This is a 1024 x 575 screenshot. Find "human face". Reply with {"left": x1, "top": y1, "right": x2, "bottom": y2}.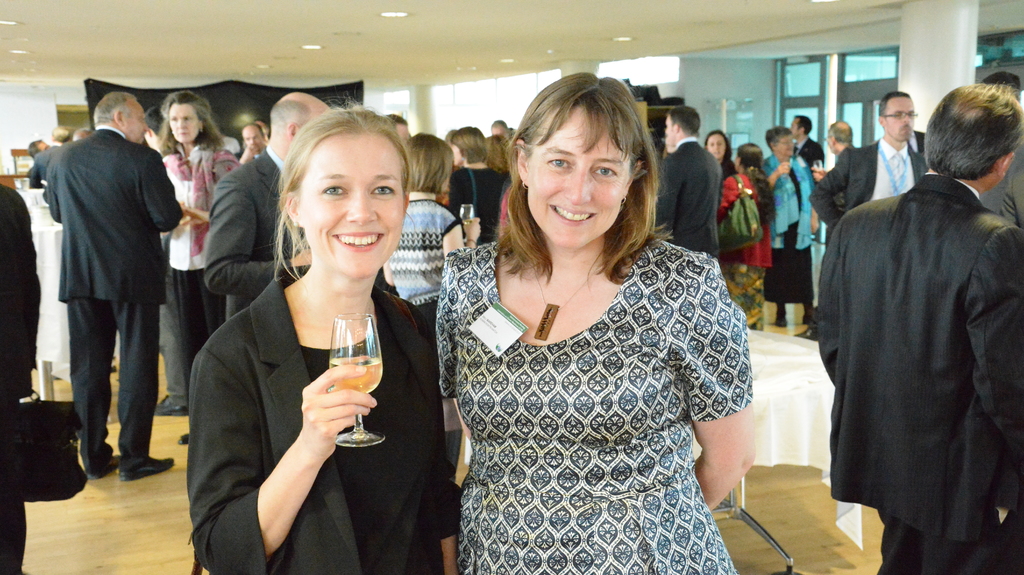
{"left": 708, "top": 134, "right": 730, "bottom": 158}.
